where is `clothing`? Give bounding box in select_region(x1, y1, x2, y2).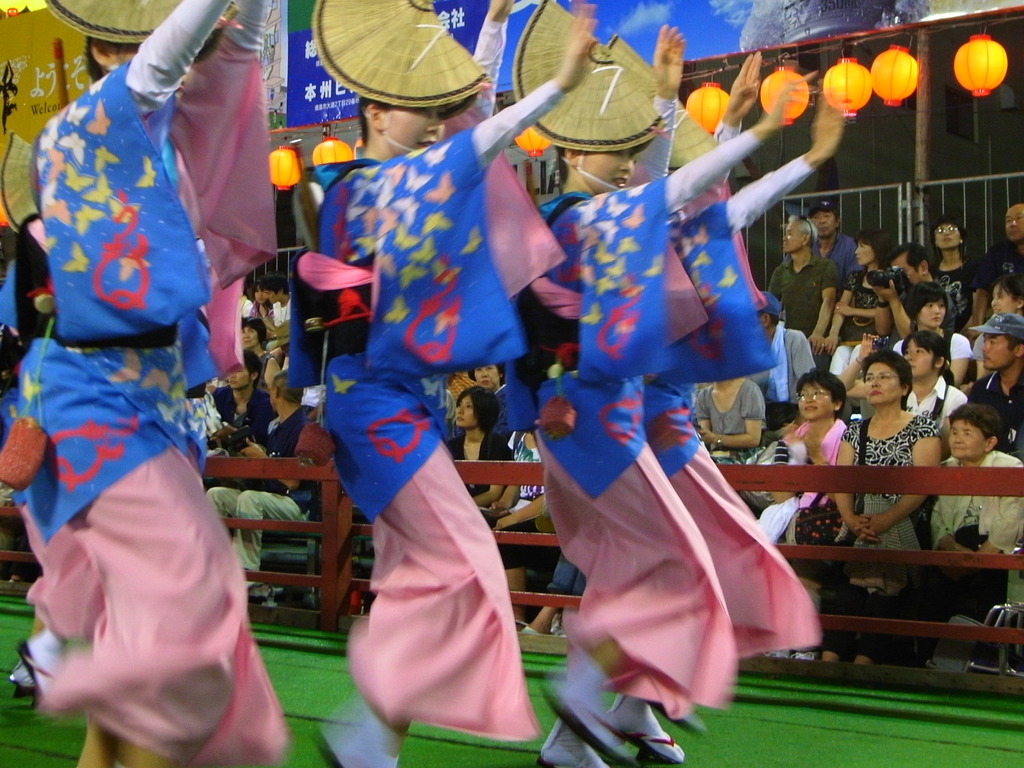
select_region(970, 373, 1022, 445).
